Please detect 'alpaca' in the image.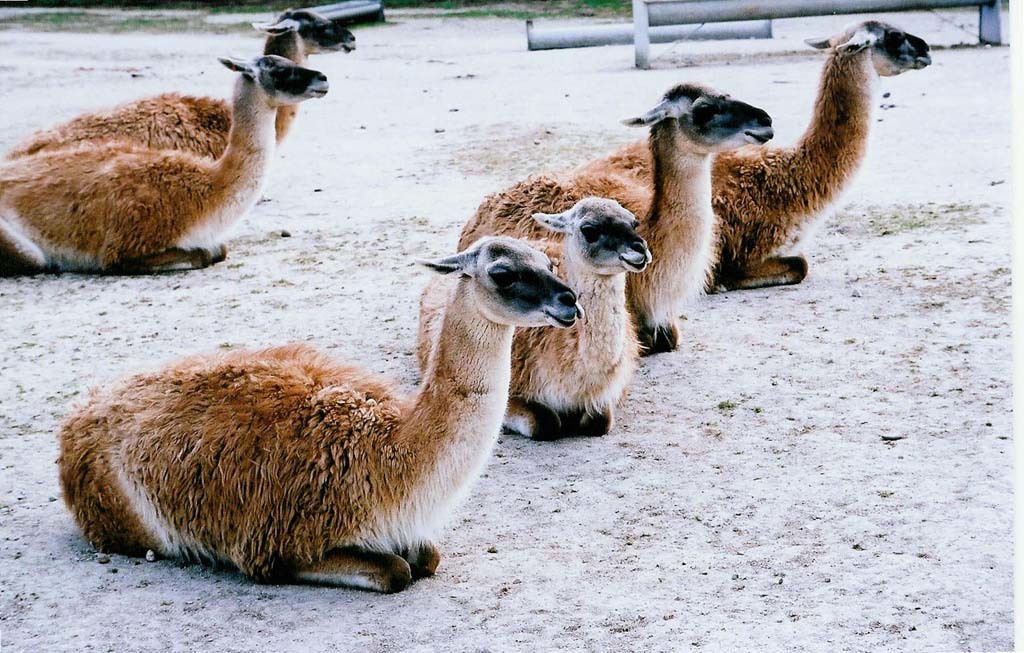
(x1=0, y1=7, x2=359, y2=161).
